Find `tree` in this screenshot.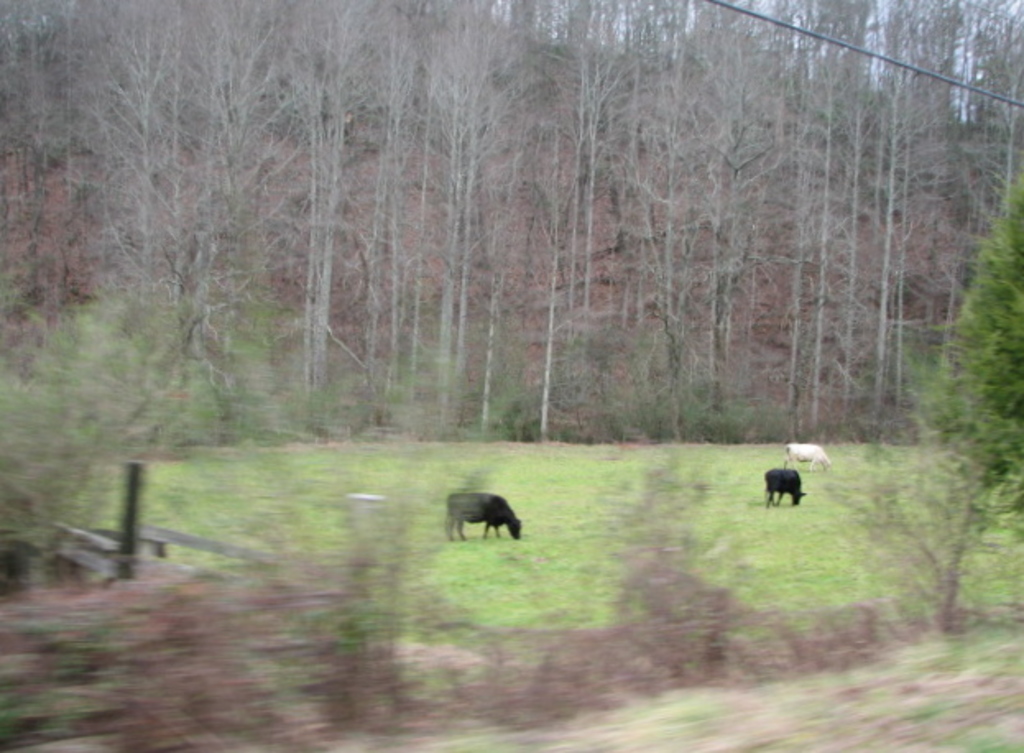
The bounding box for `tree` is <region>883, 235, 1017, 608</region>.
